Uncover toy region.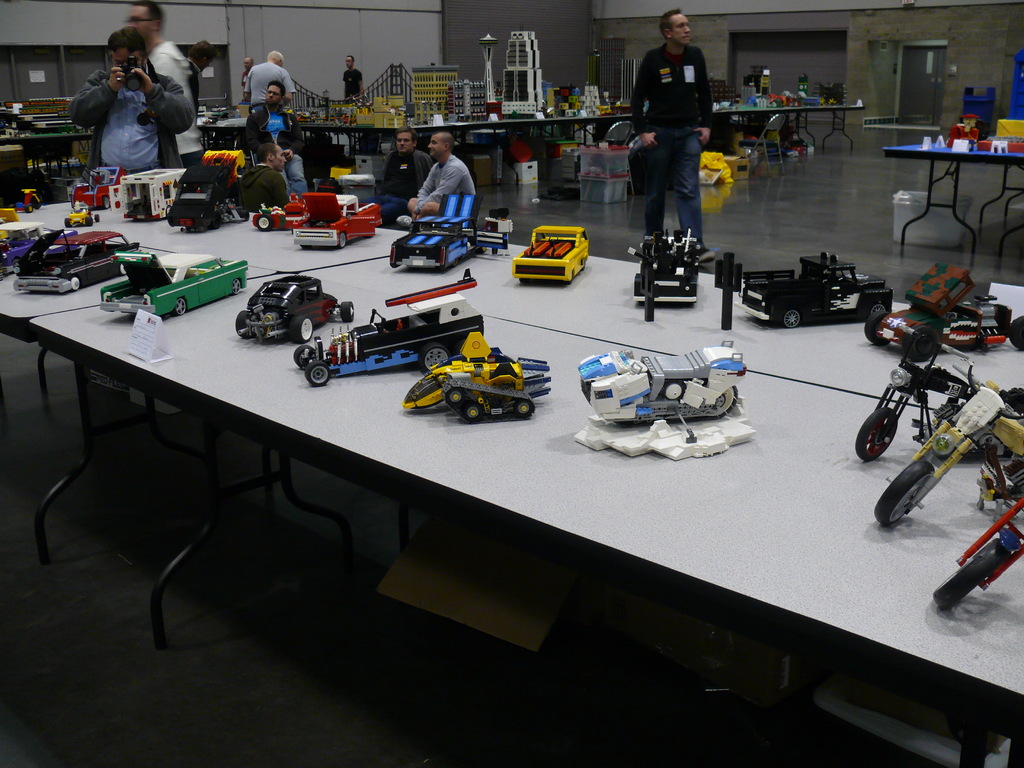
Uncovered: box(12, 227, 140, 292).
